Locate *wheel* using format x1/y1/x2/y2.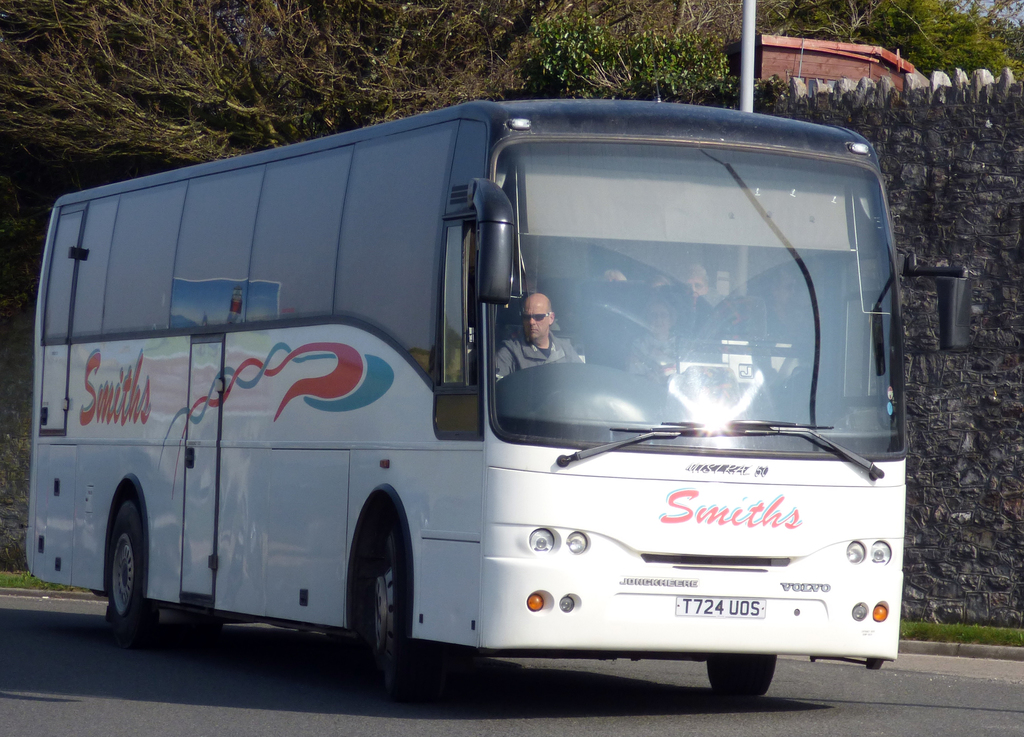
156/622/220/648.
